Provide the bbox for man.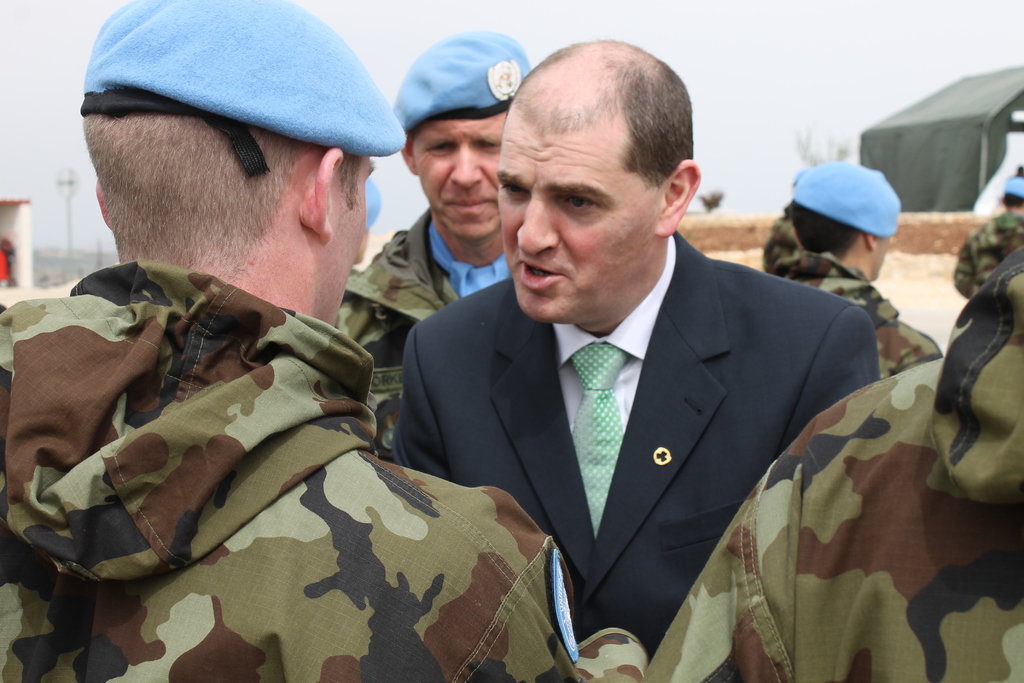
(336, 25, 533, 457).
